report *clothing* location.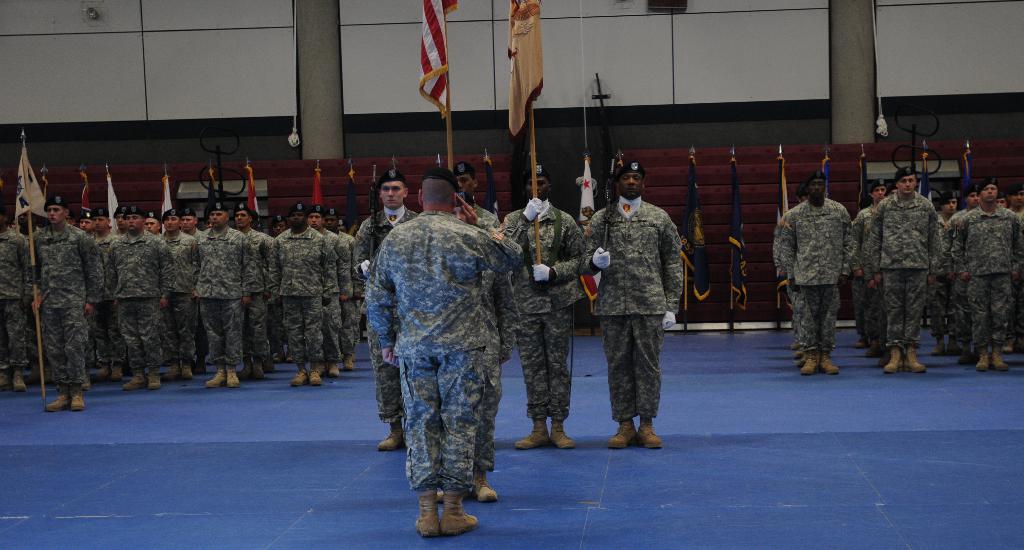
Report: rect(266, 220, 331, 367).
